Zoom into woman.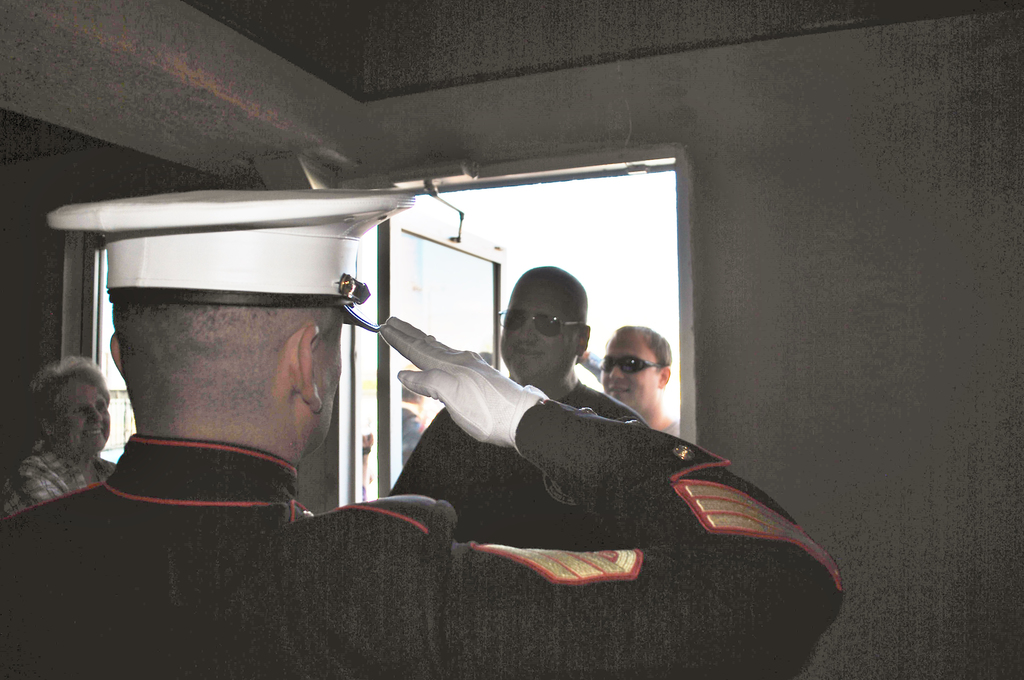
Zoom target: detection(0, 353, 135, 528).
